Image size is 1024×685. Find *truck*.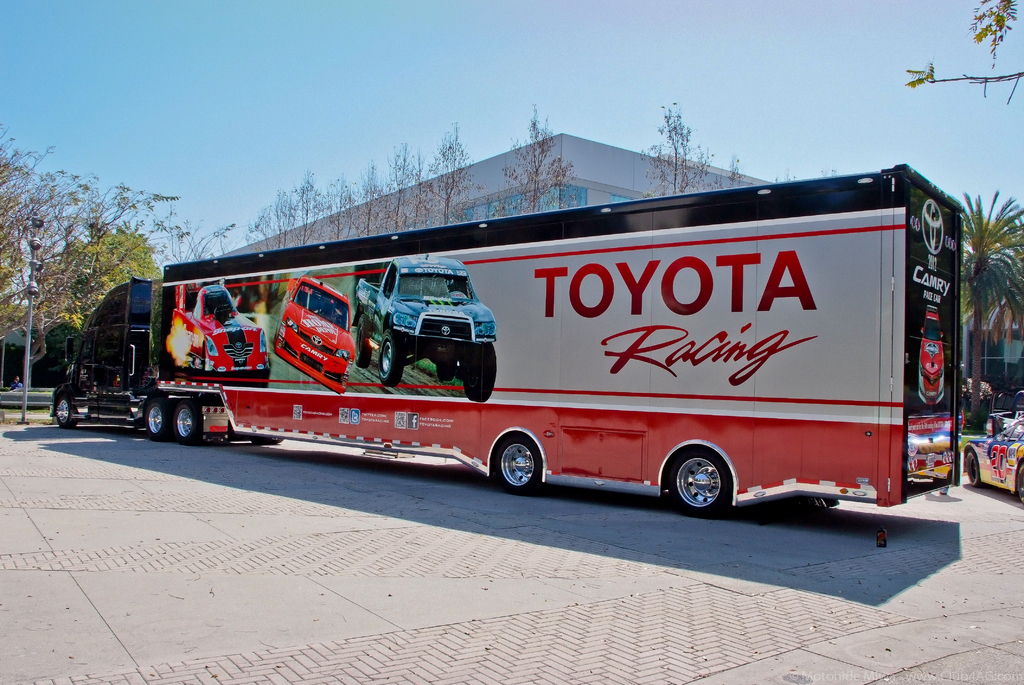
[x1=72, y1=192, x2=970, y2=519].
